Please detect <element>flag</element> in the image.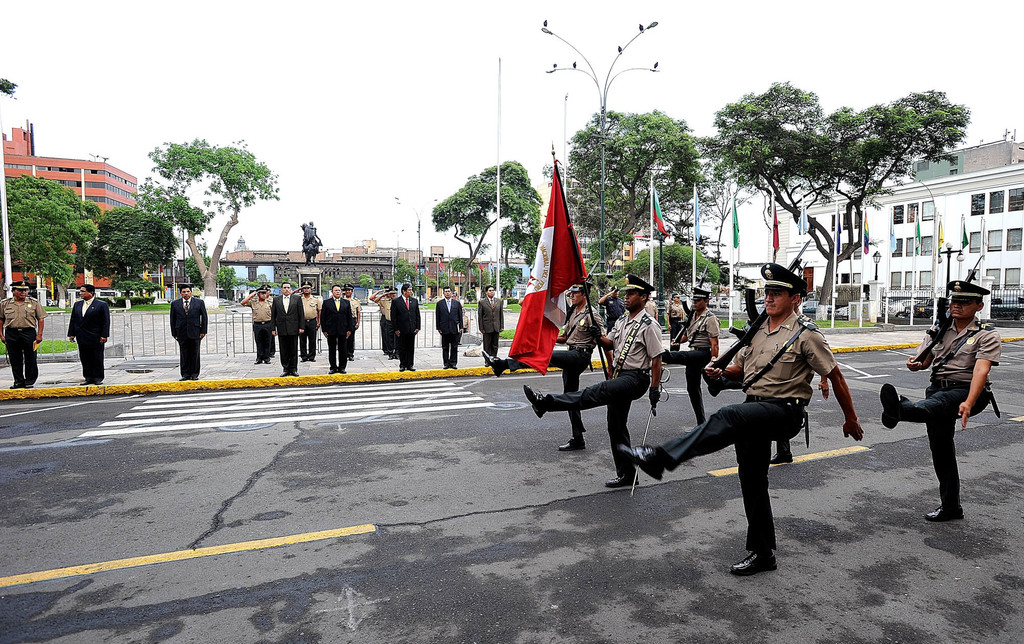
(646,175,676,246).
